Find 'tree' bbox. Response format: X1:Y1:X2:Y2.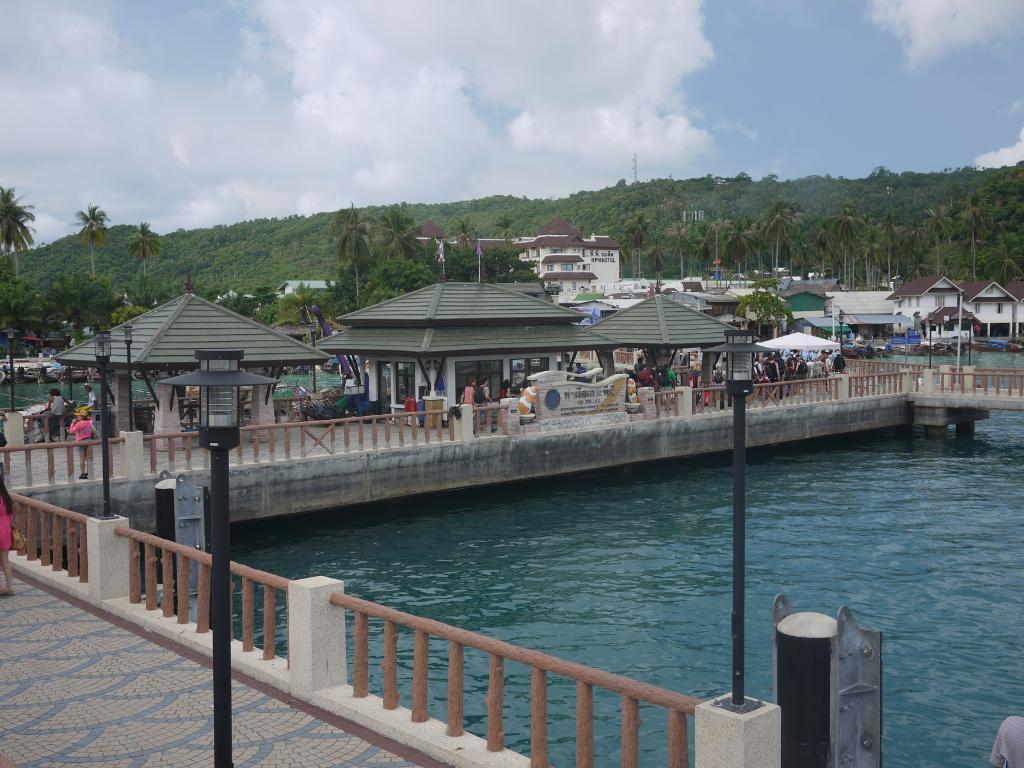
821:209:870:287.
